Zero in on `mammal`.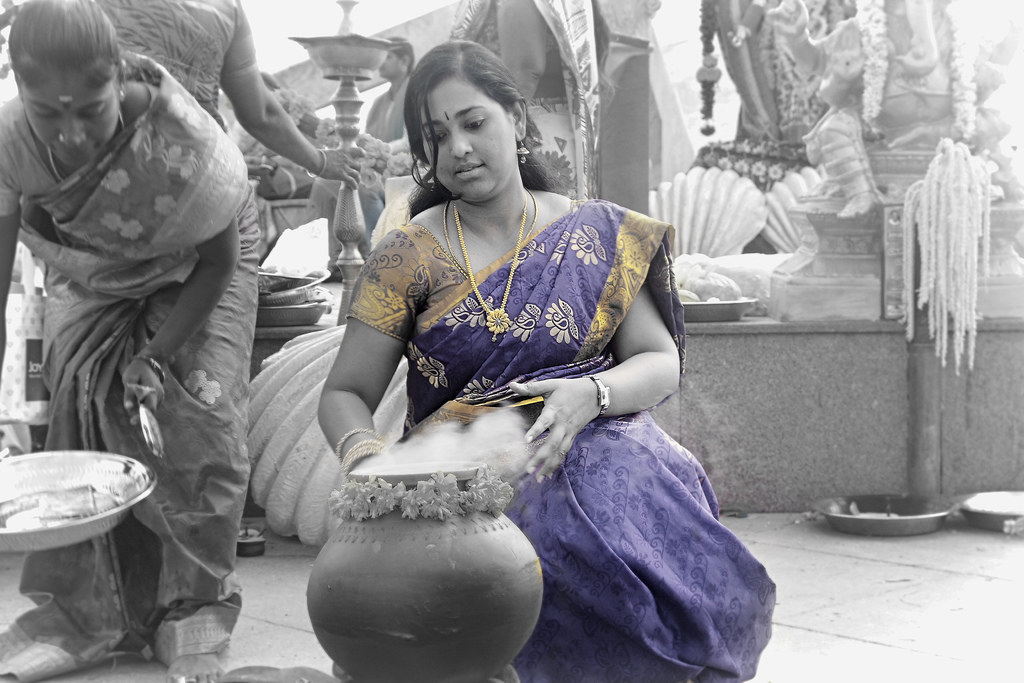
Zeroed in: (x1=360, y1=31, x2=412, y2=240).
